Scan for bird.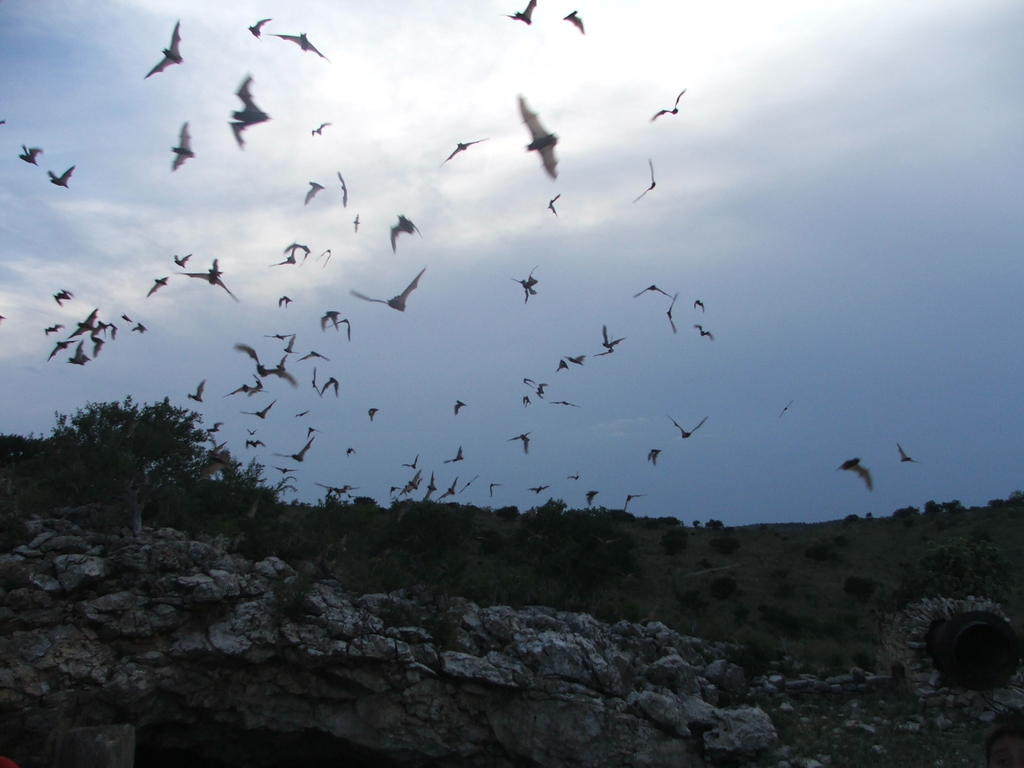
Scan result: bbox=[897, 444, 921, 465].
